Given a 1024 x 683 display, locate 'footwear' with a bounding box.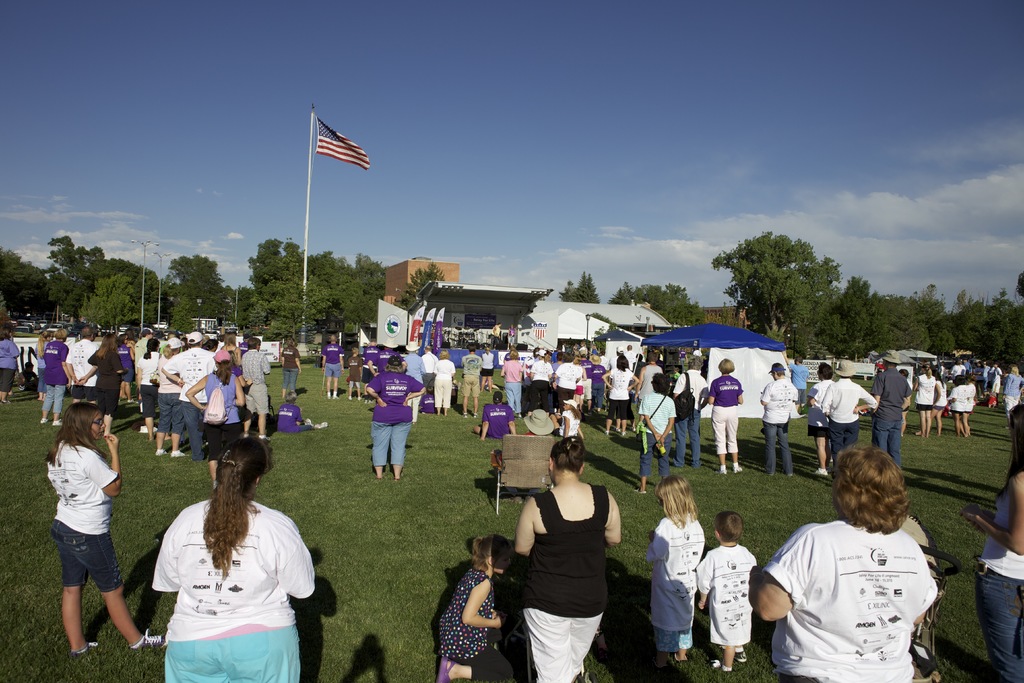
Located: pyautogui.locateOnScreen(170, 451, 185, 458).
